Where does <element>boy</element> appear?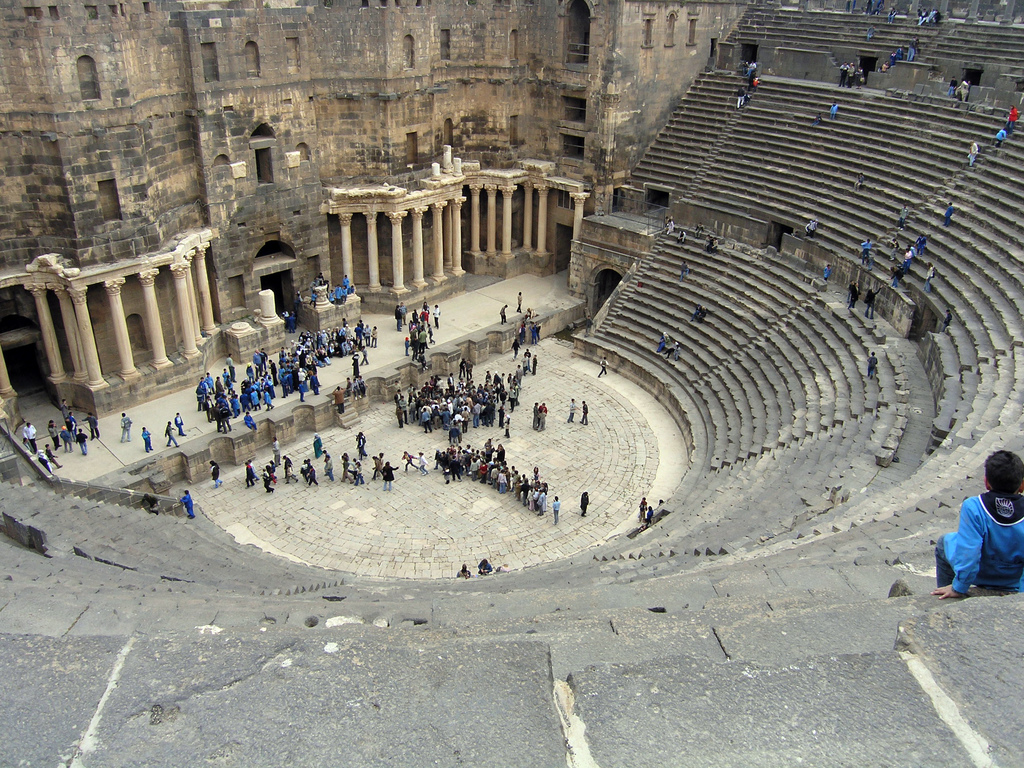
Appears at l=486, t=371, r=489, b=380.
